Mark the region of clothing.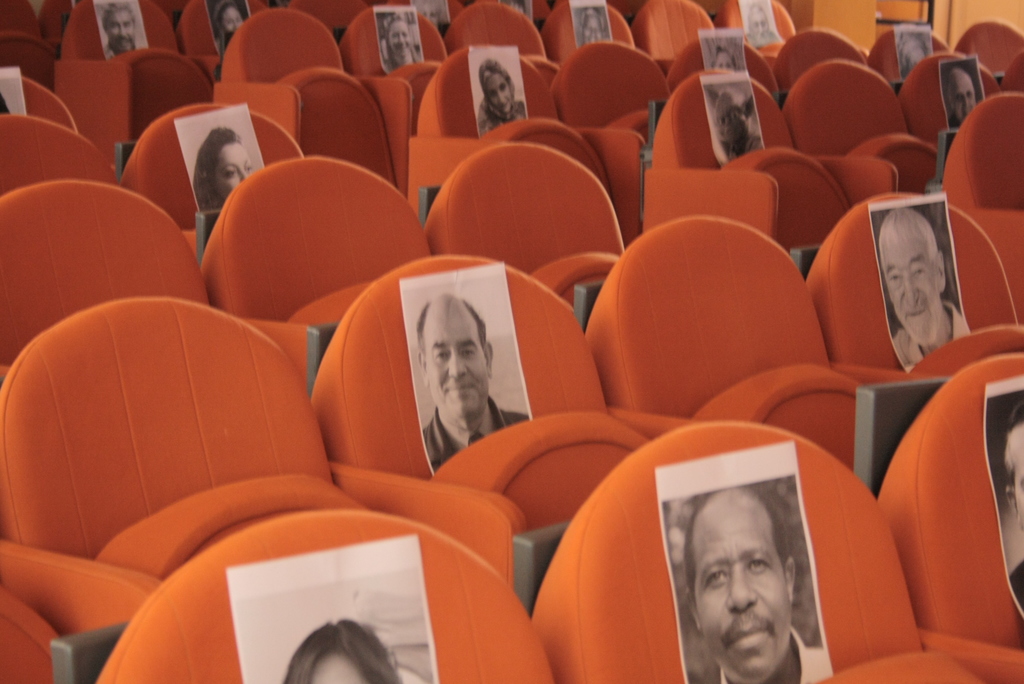
Region: (left=1005, top=559, right=1023, bottom=612).
